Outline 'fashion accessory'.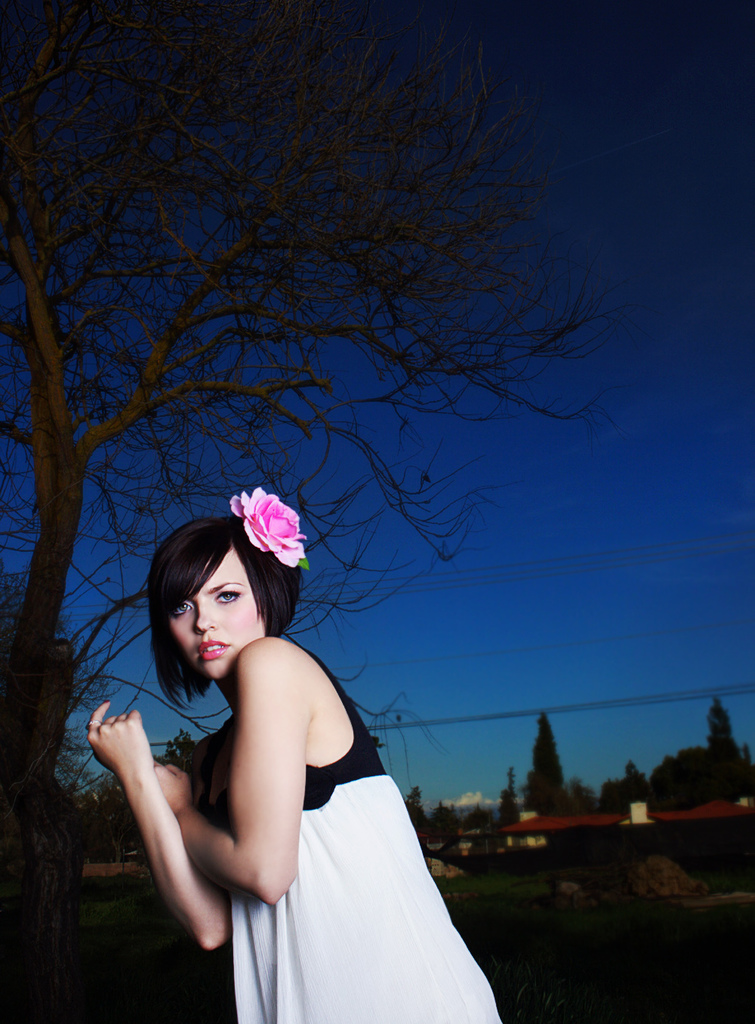
Outline: region(227, 487, 310, 573).
